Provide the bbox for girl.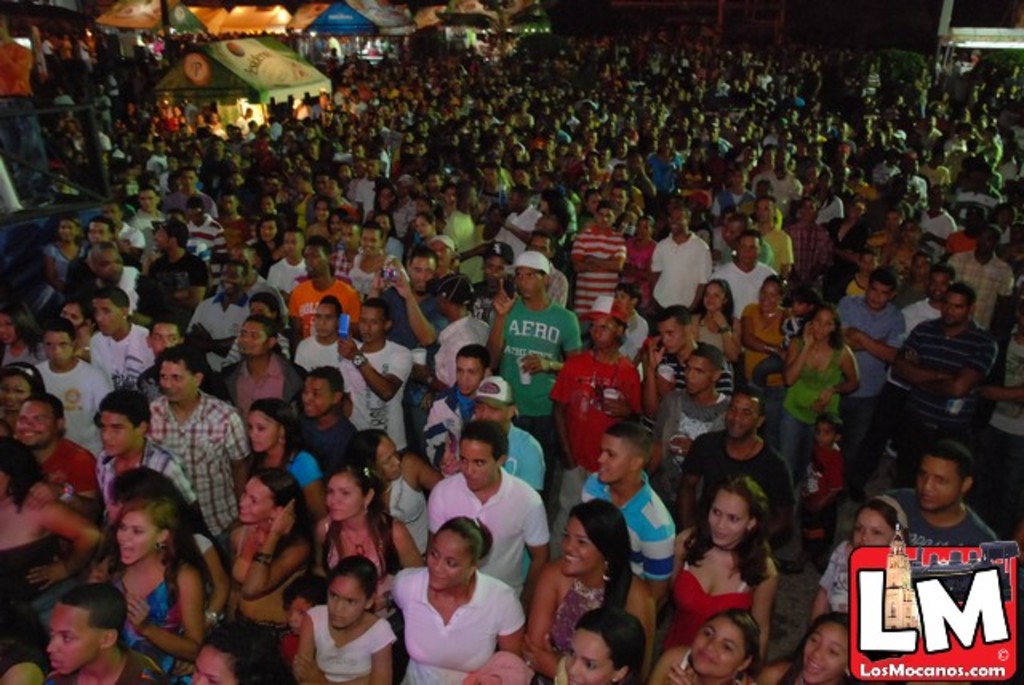
region(658, 608, 762, 683).
